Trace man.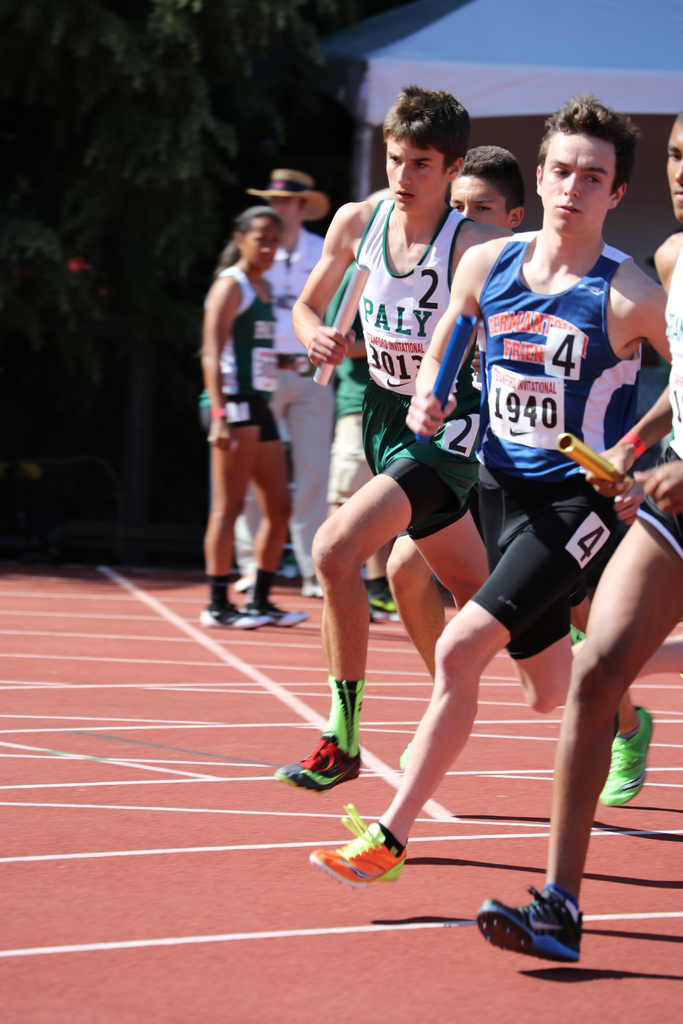
Traced to 302:100:675:899.
